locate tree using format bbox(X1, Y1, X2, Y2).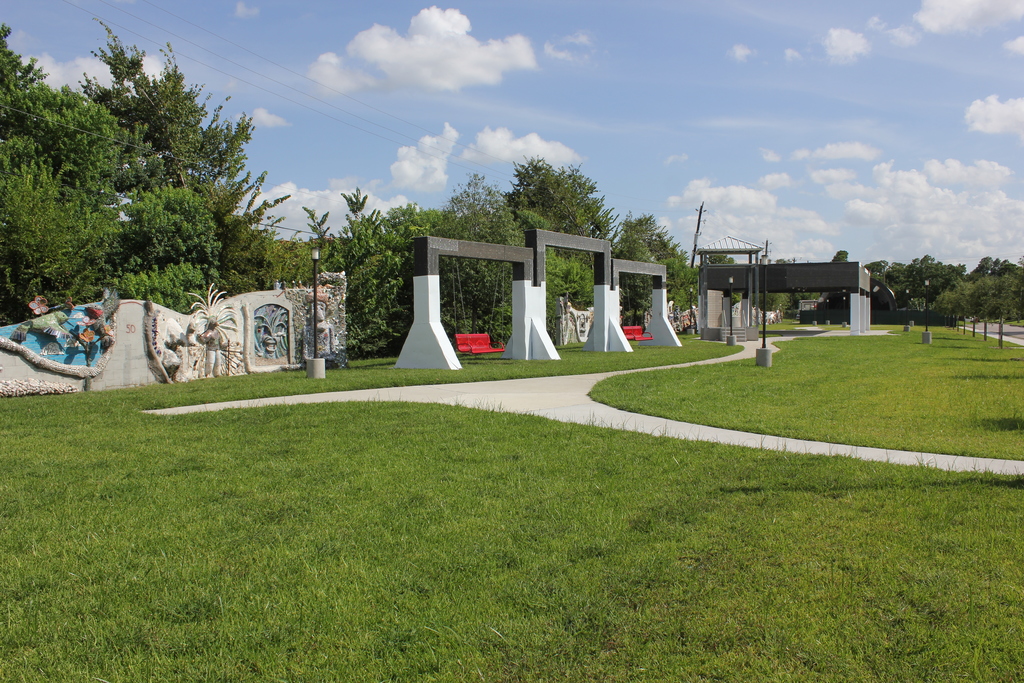
bbox(755, 292, 789, 309).
